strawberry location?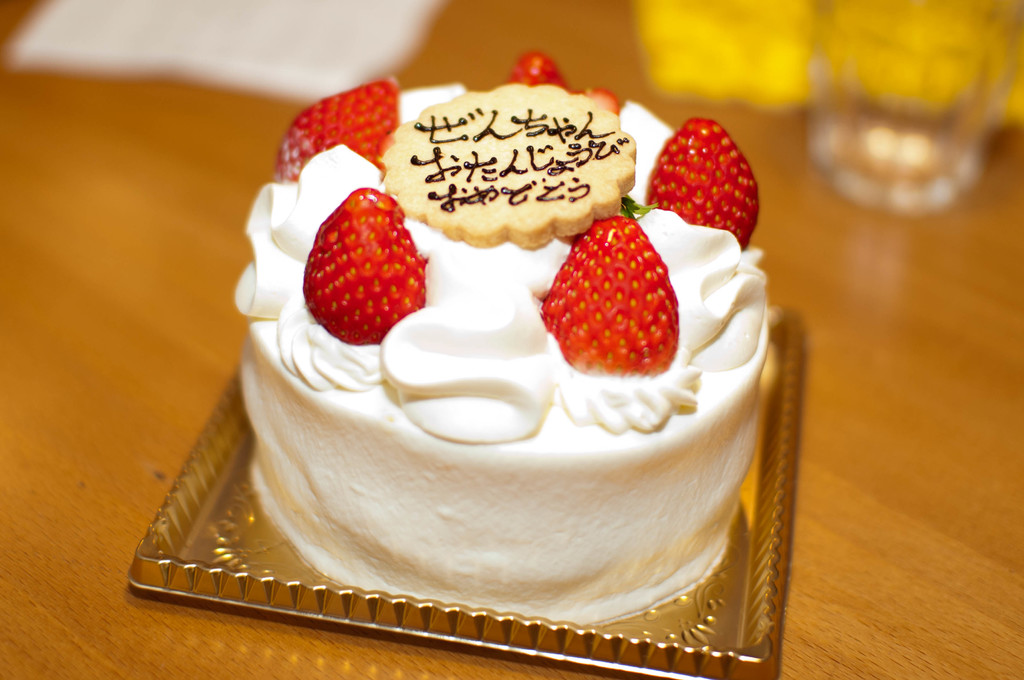
<box>568,85,620,118</box>
